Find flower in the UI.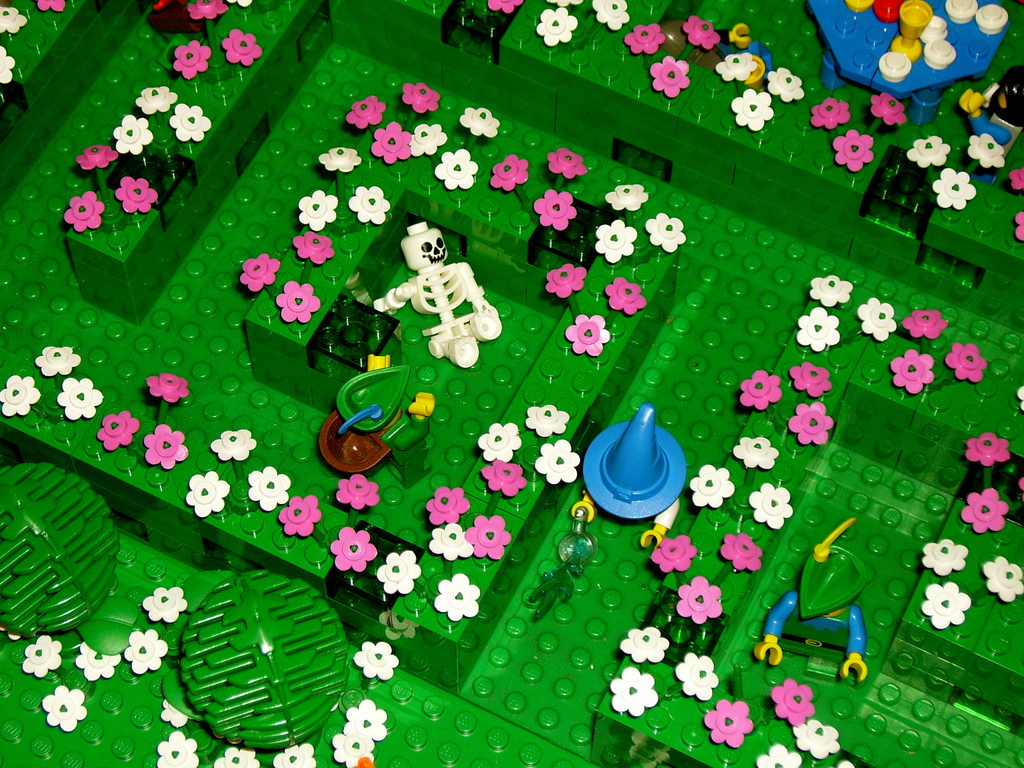
UI element at x1=870, y1=90, x2=906, y2=125.
